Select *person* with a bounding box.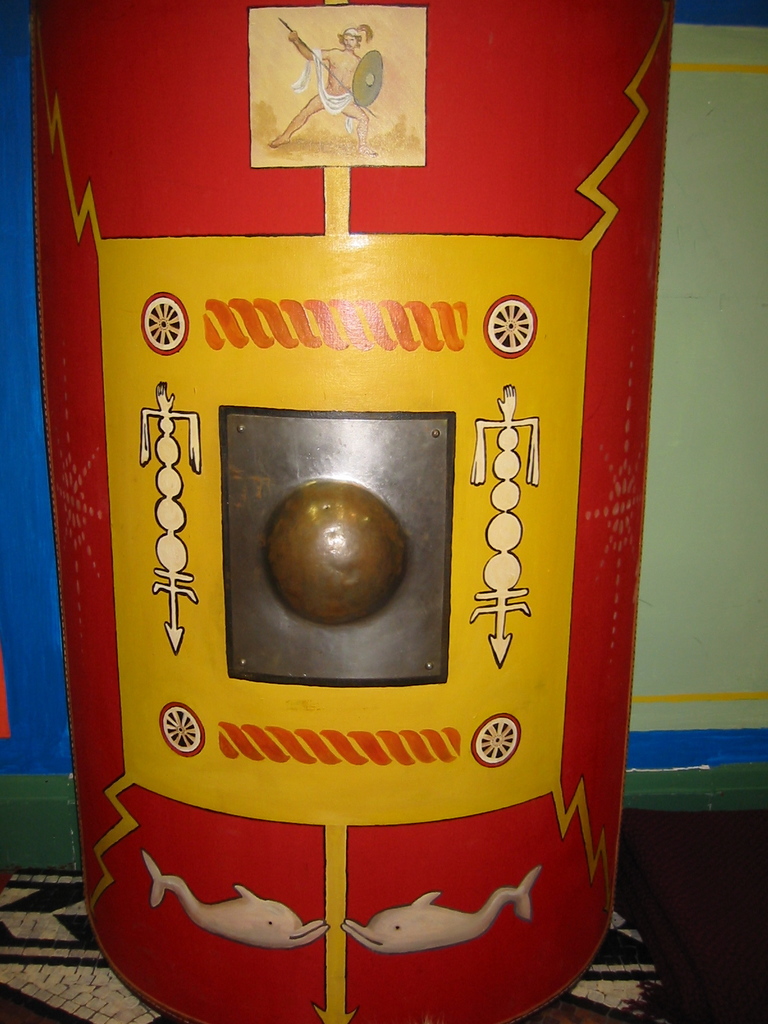
bbox(272, 26, 381, 156).
